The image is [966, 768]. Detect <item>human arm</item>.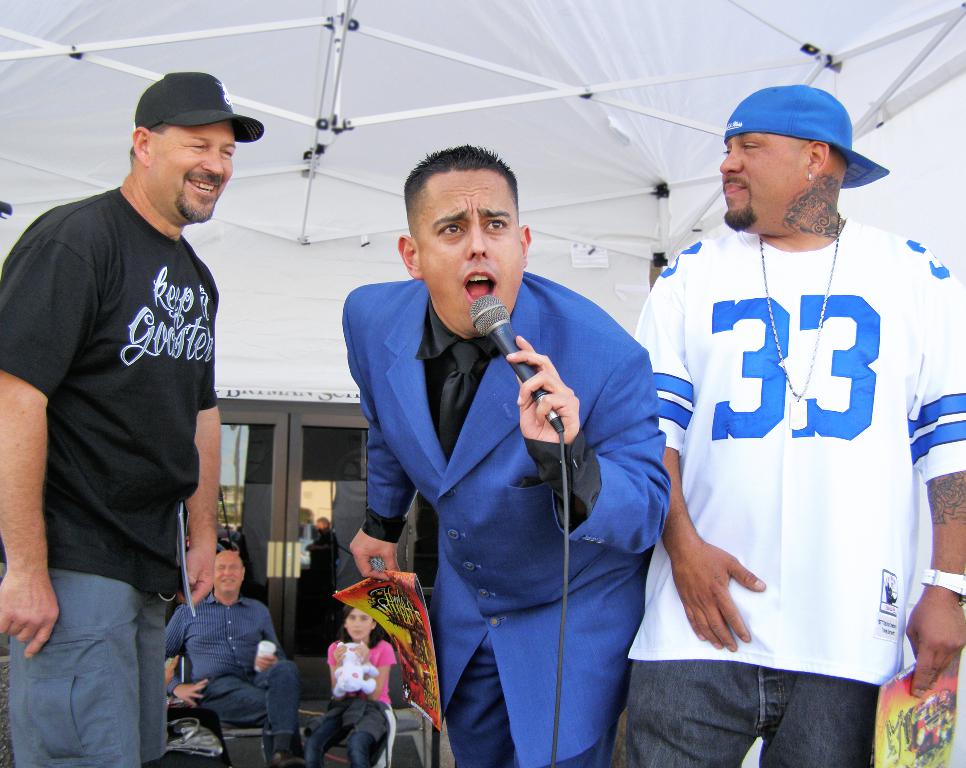
Detection: left=166, top=616, right=210, bottom=710.
